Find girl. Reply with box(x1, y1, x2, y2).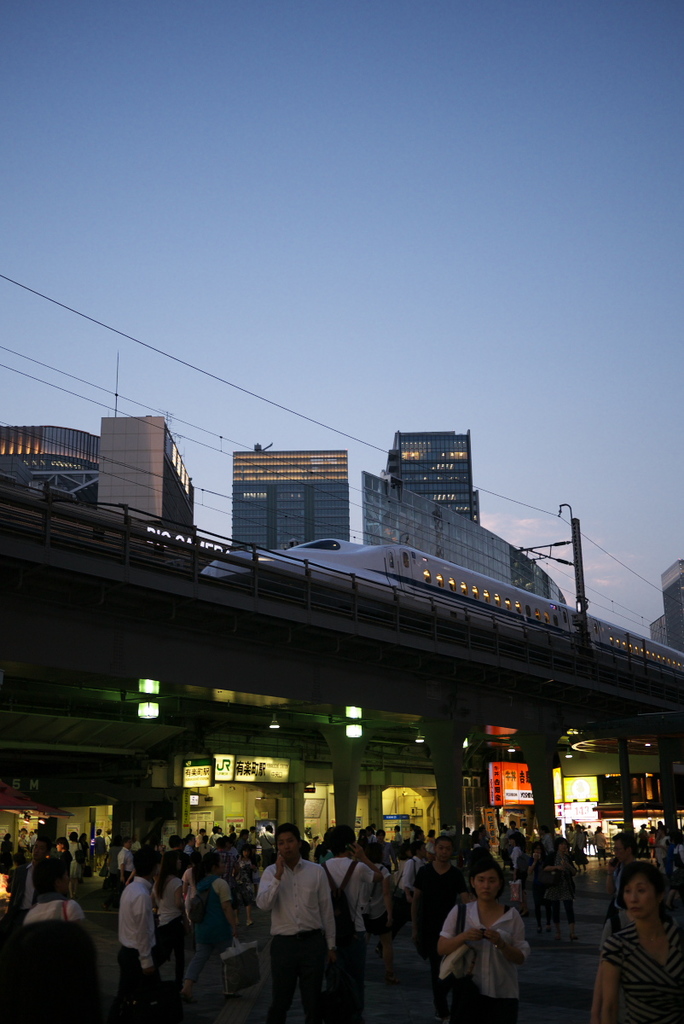
box(359, 840, 405, 986).
